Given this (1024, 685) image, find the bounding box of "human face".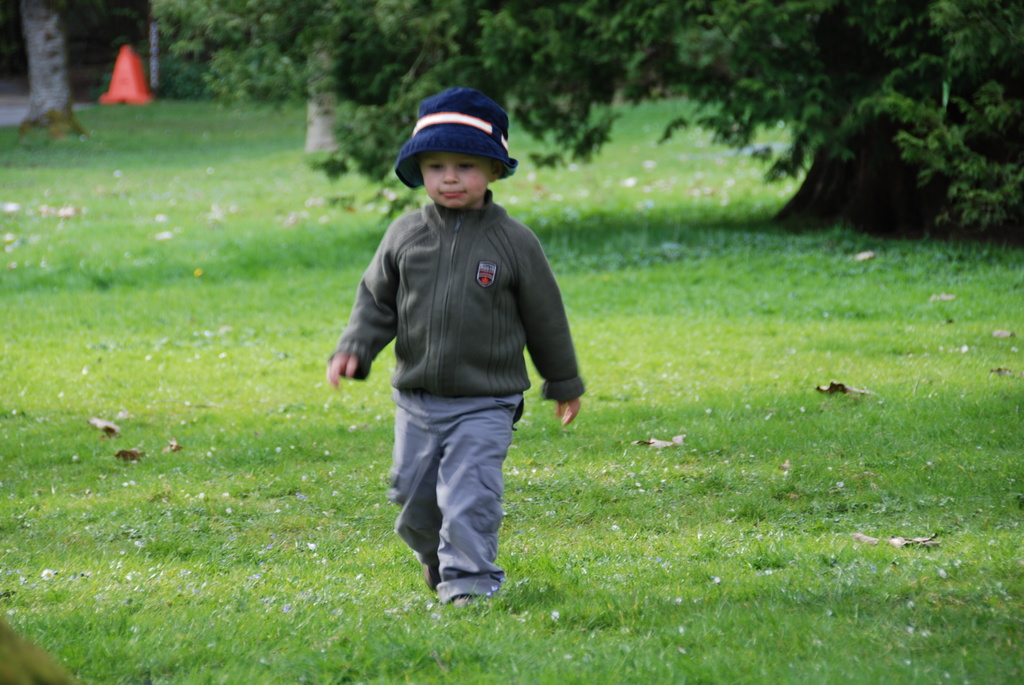
[left=412, top=145, right=492, bottom=205].
